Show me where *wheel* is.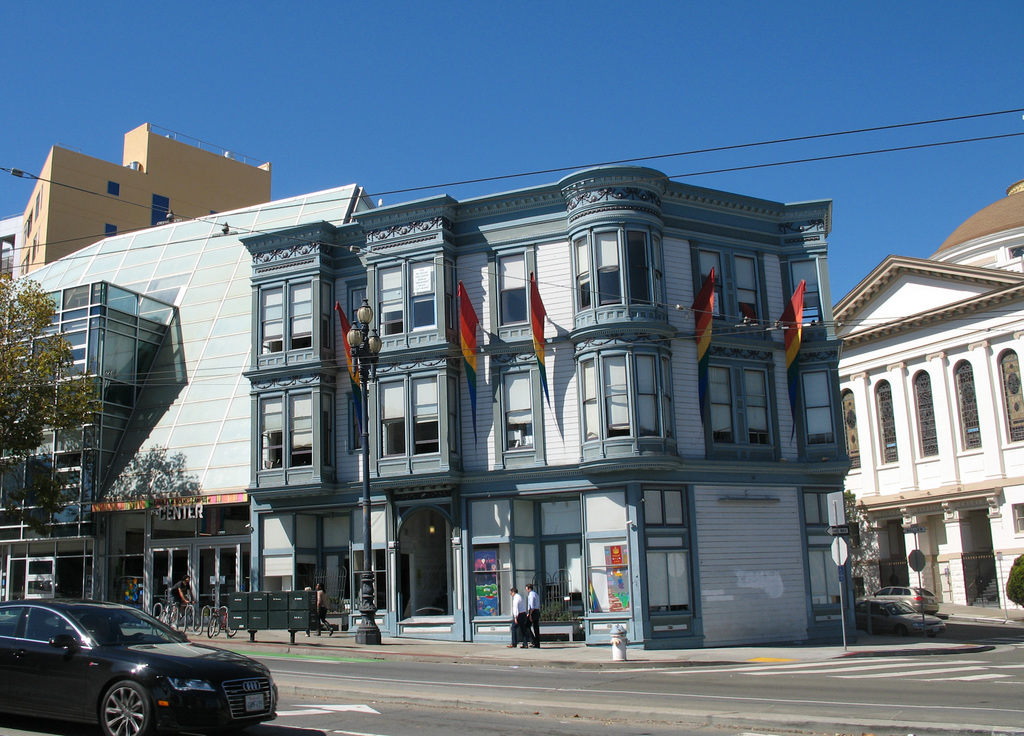
*wheel* is at l=228, t=622, r=239, b=636.
